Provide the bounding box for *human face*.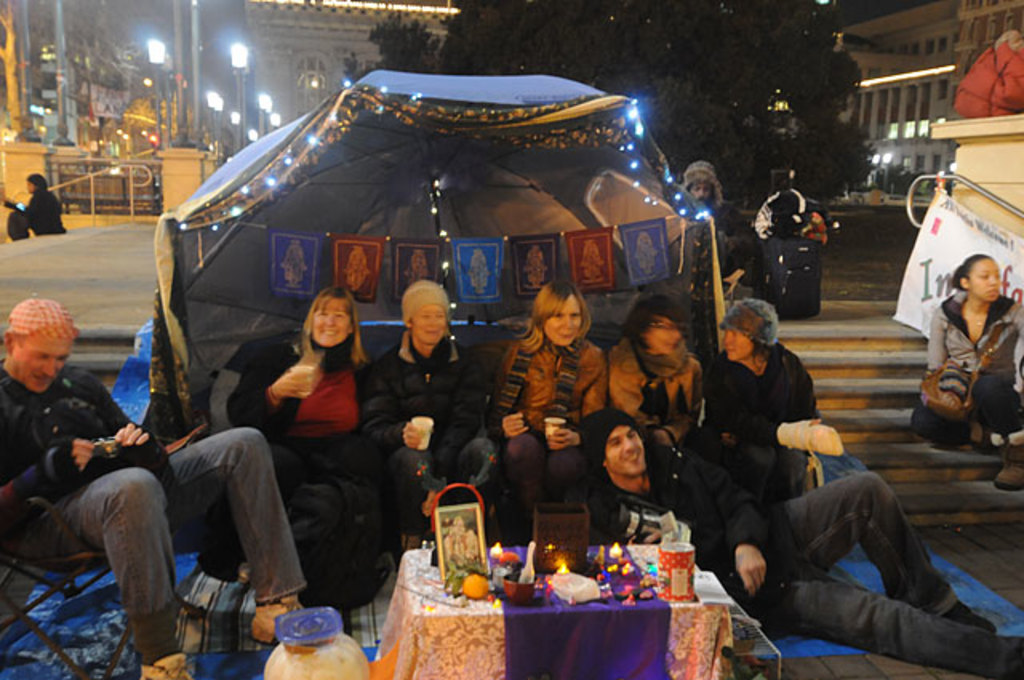
box=[307, 299, 355, 352].
